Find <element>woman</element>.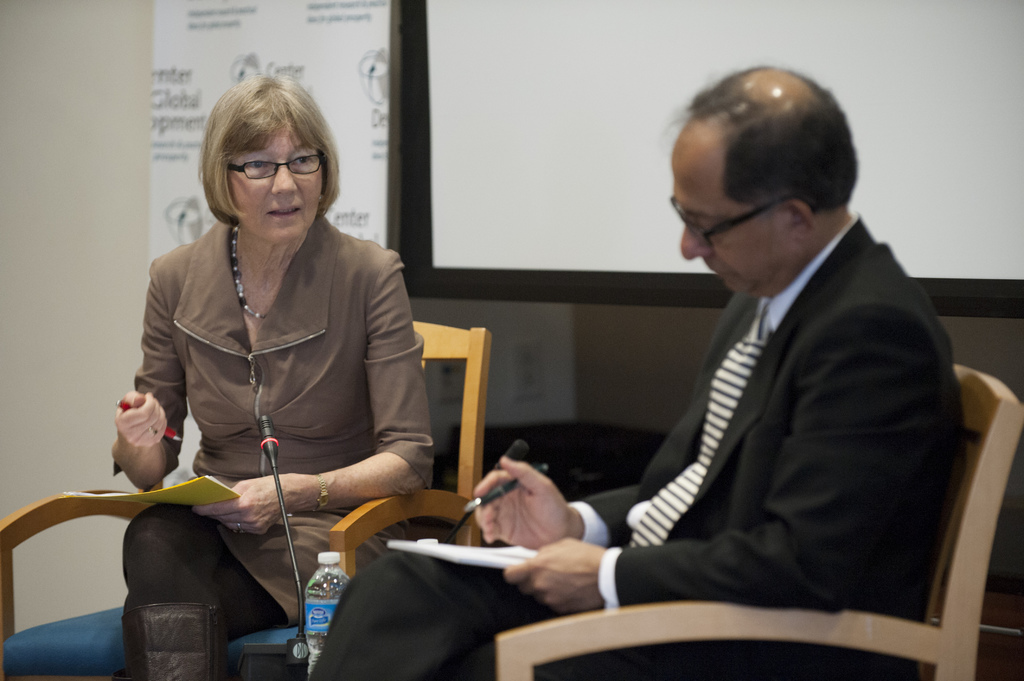
x1=111 y1=70 x2=413 y2=680.
